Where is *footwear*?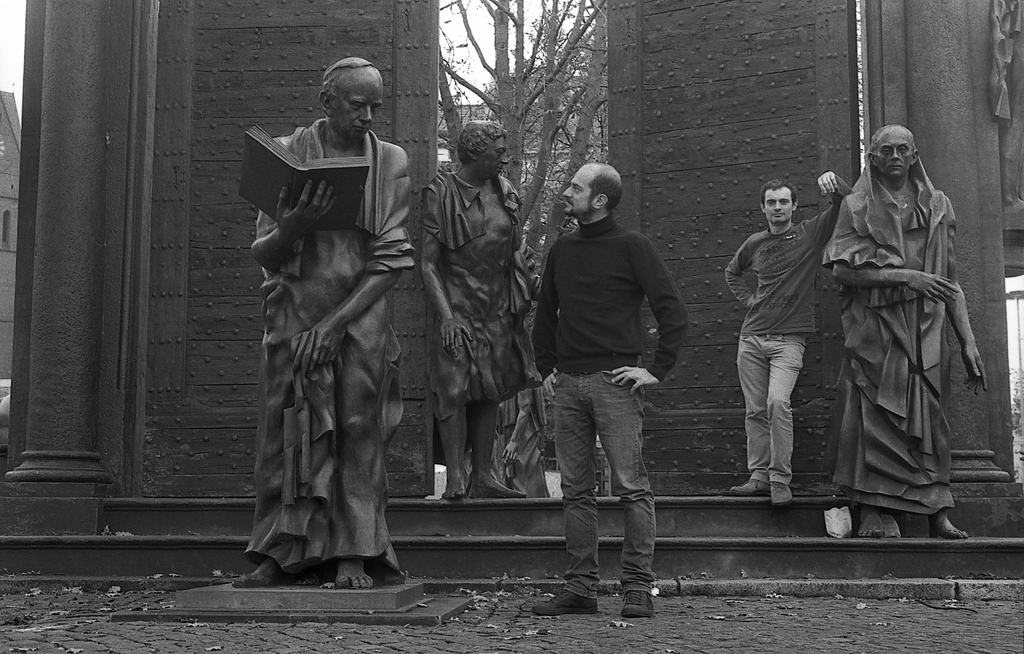
772, 482, 793, 506.
